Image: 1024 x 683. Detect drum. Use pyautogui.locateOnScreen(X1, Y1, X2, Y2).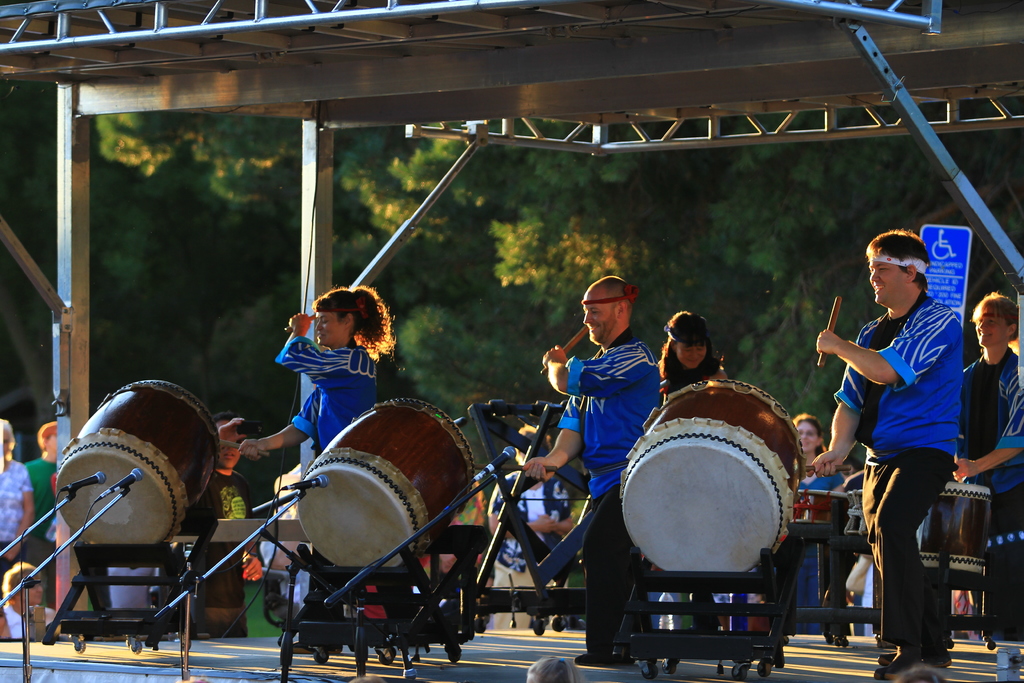
pyautogui.locateOnScreen(298, 402, 481, 573).
